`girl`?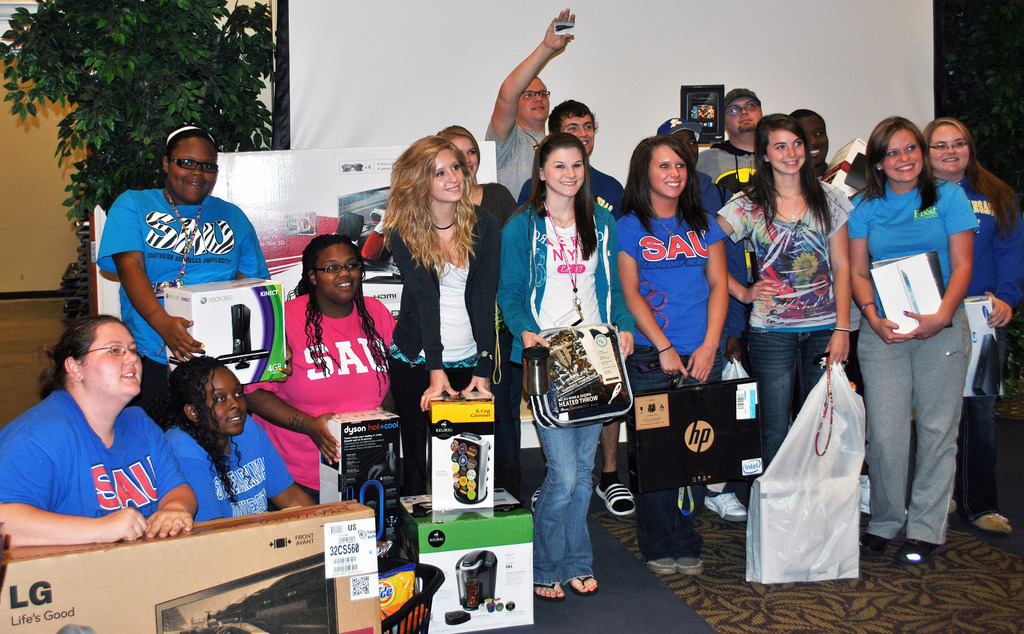
bbox=[844, 111, 979, 565]
